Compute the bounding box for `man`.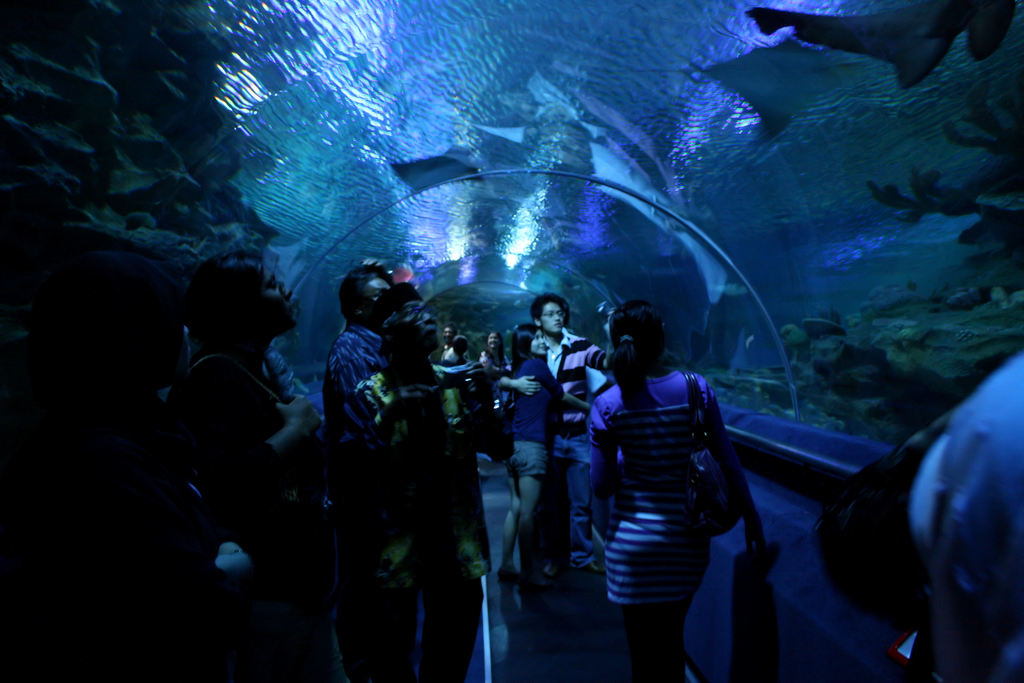
[324, 262, 391, 682].
